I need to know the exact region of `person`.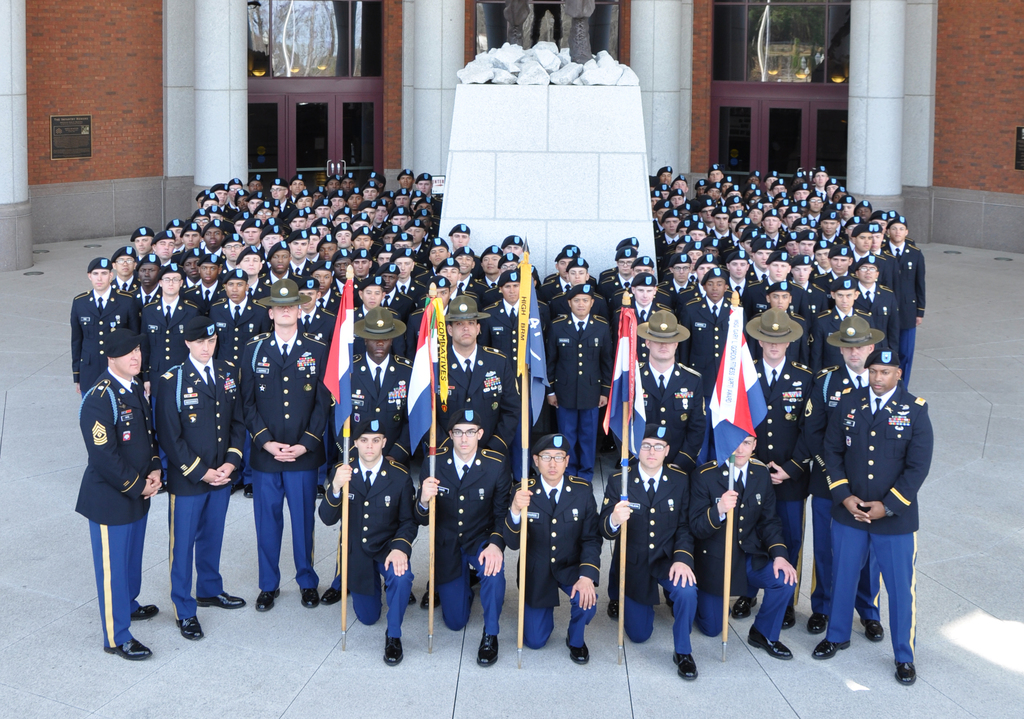
Region: box(326, 414, 410, 659).
